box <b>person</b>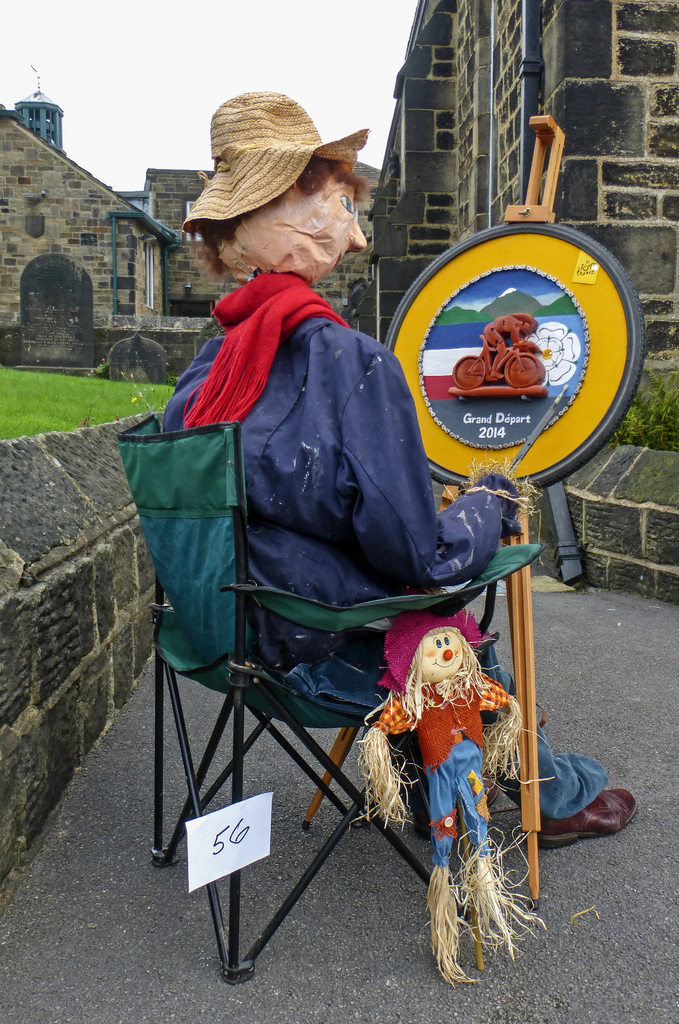
locate(353, 591, 527, 975)
